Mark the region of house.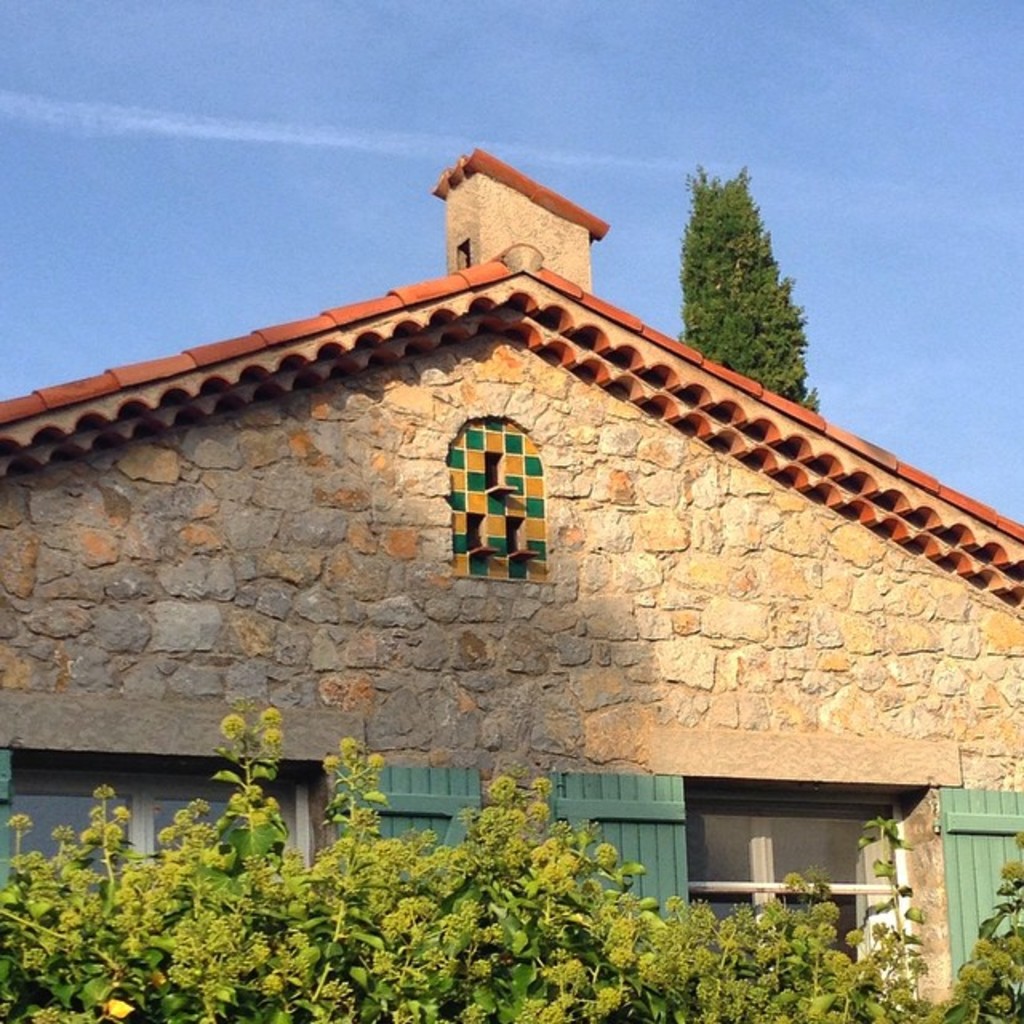
Region: Rect(0, 149, 1022, 1022).
